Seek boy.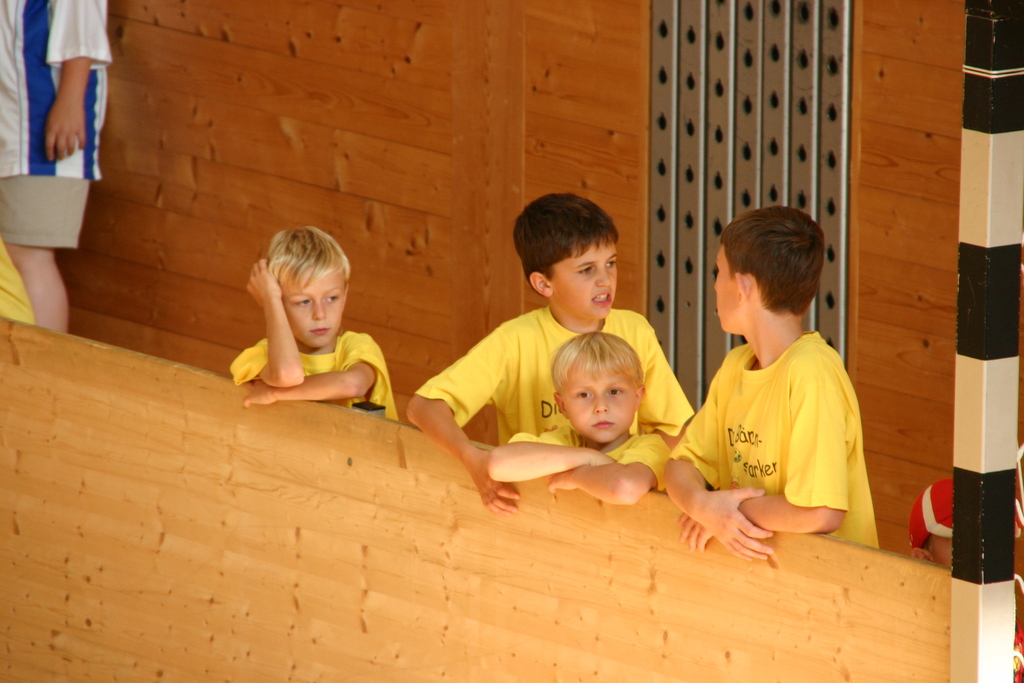
[488, 333, 674, 506].
